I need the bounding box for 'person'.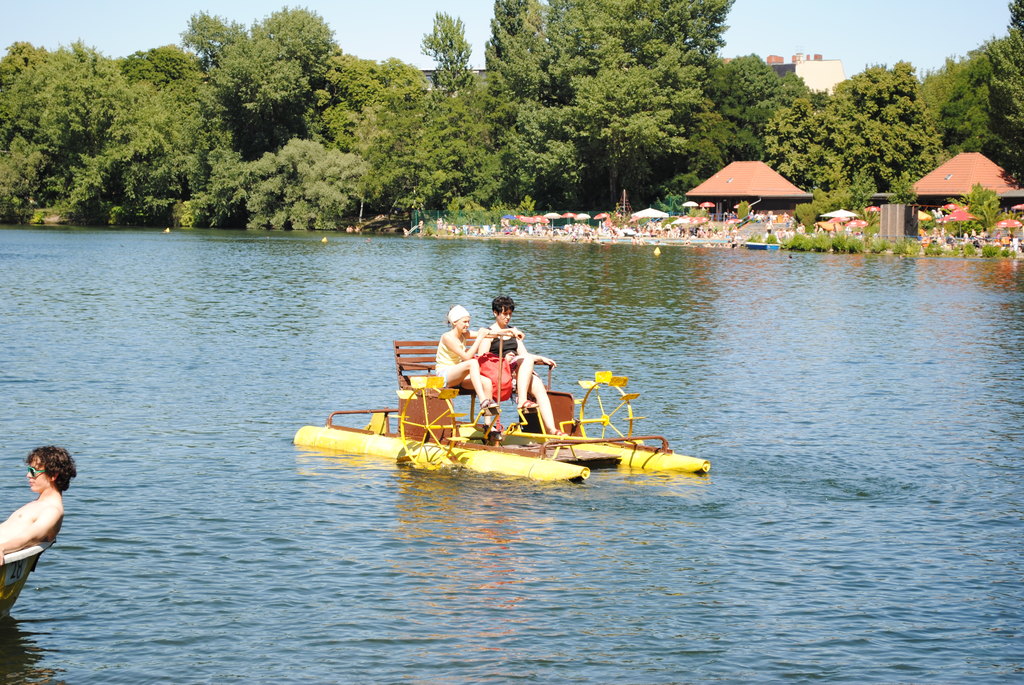
Here it is: BBox(623, 220, 716, 240).
